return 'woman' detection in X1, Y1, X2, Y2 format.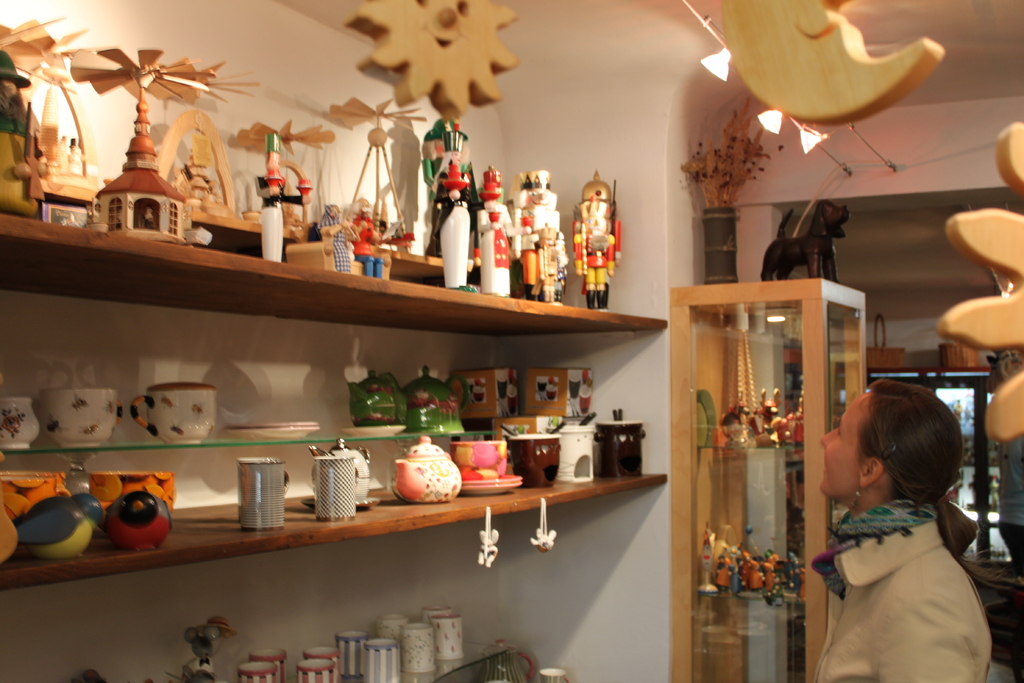
819, 367, 994, 682.
